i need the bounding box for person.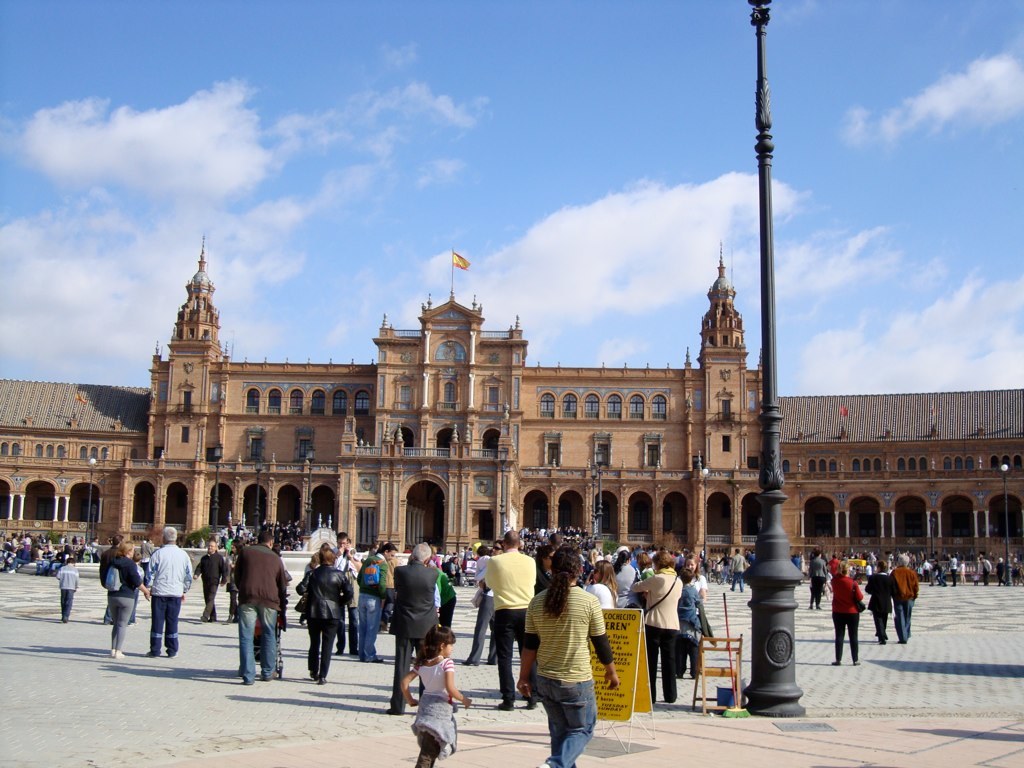
Here it is: 381 552 442 718.
